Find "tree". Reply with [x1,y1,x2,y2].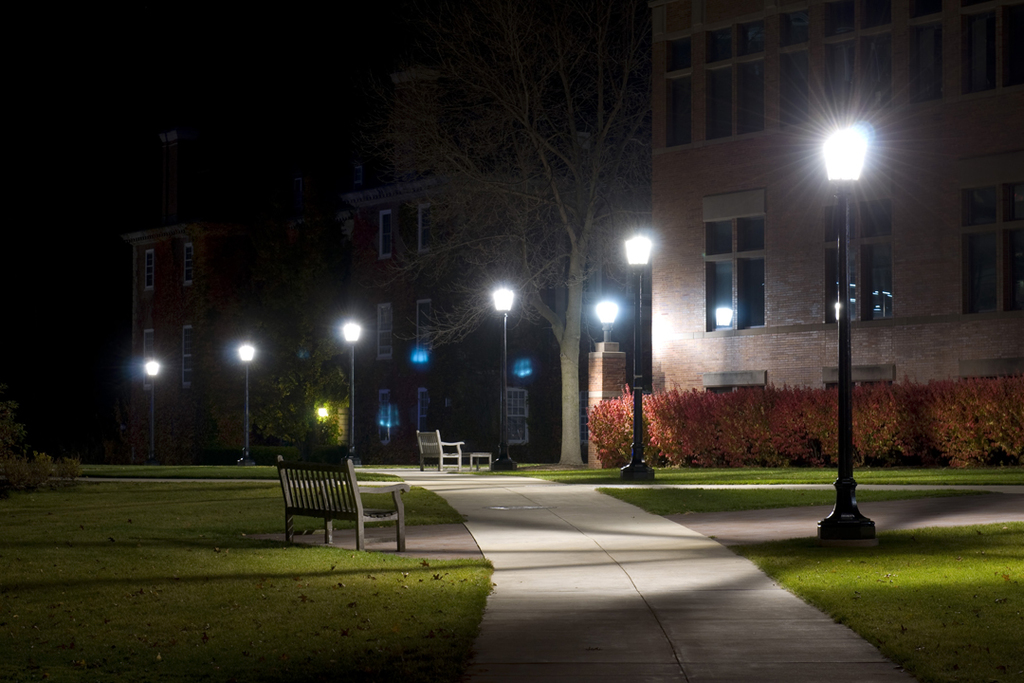
[371,25,671,380].
